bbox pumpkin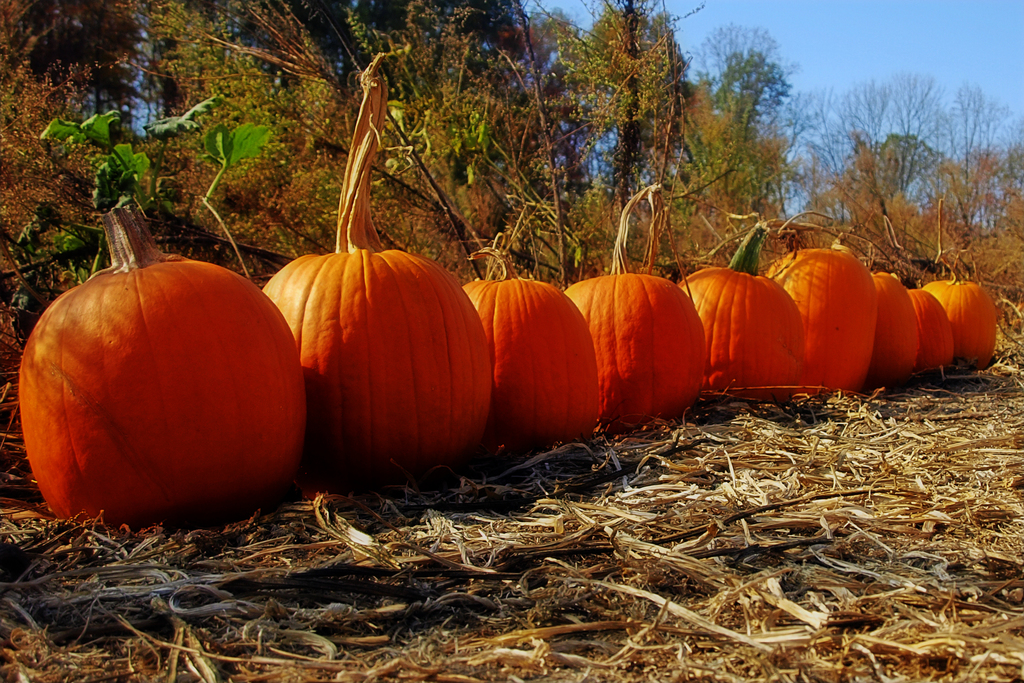
871/263/922/382
